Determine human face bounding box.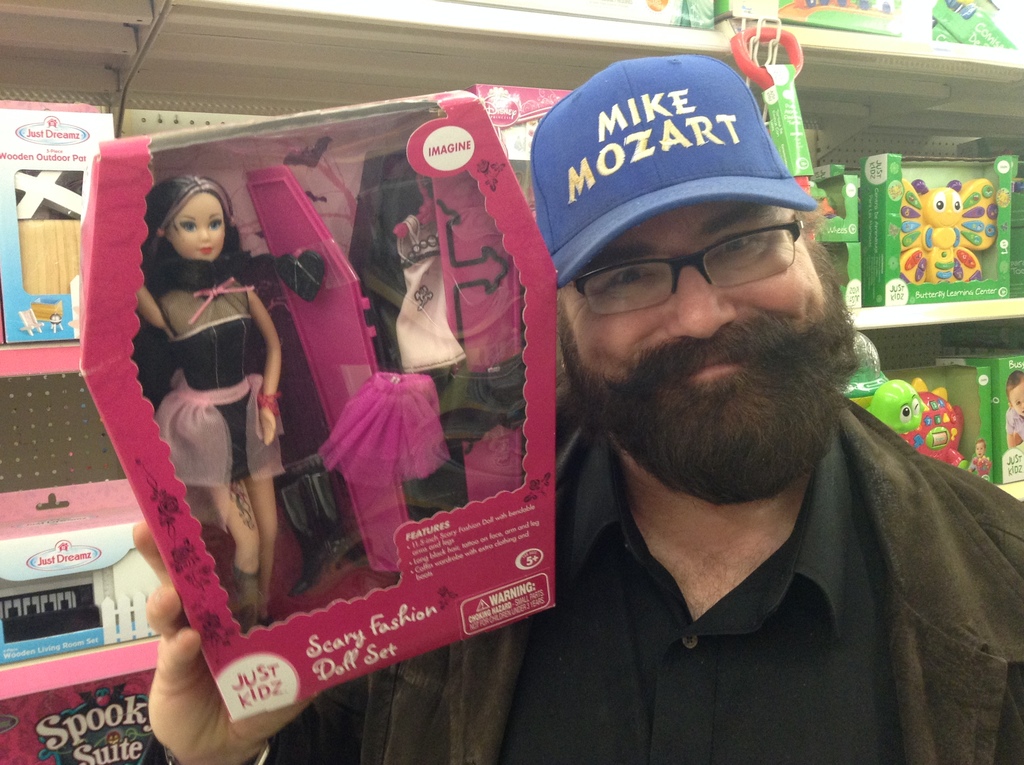
Determined: {"left": 166, "top": 193, "right": 224, "bottom": 260}.
